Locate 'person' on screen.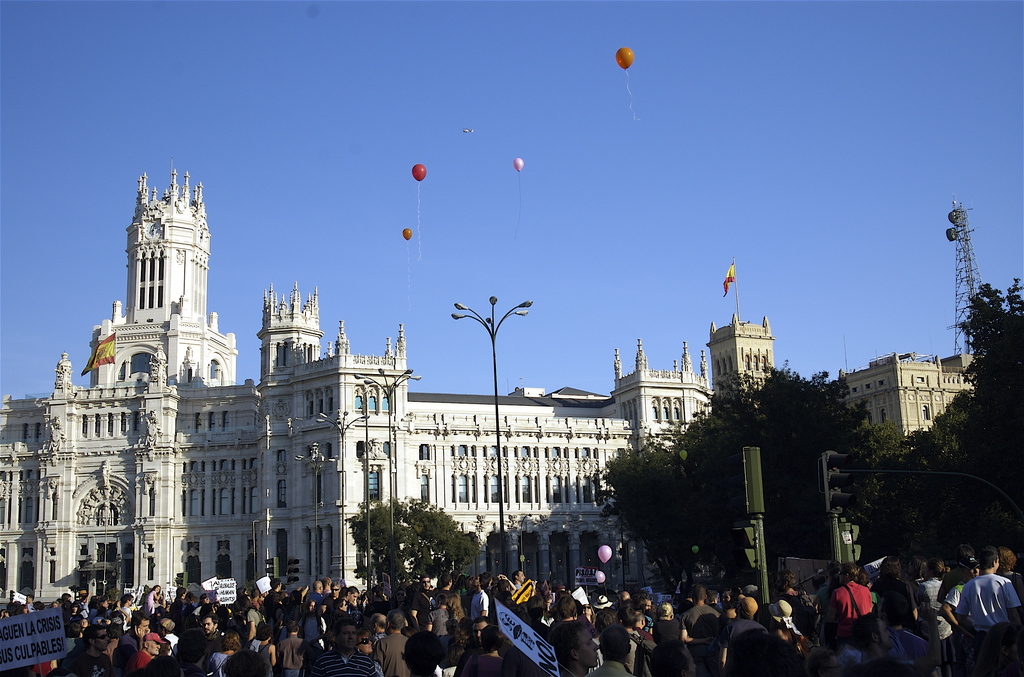
On screen at l=319, t=577, r=331, b=594.
